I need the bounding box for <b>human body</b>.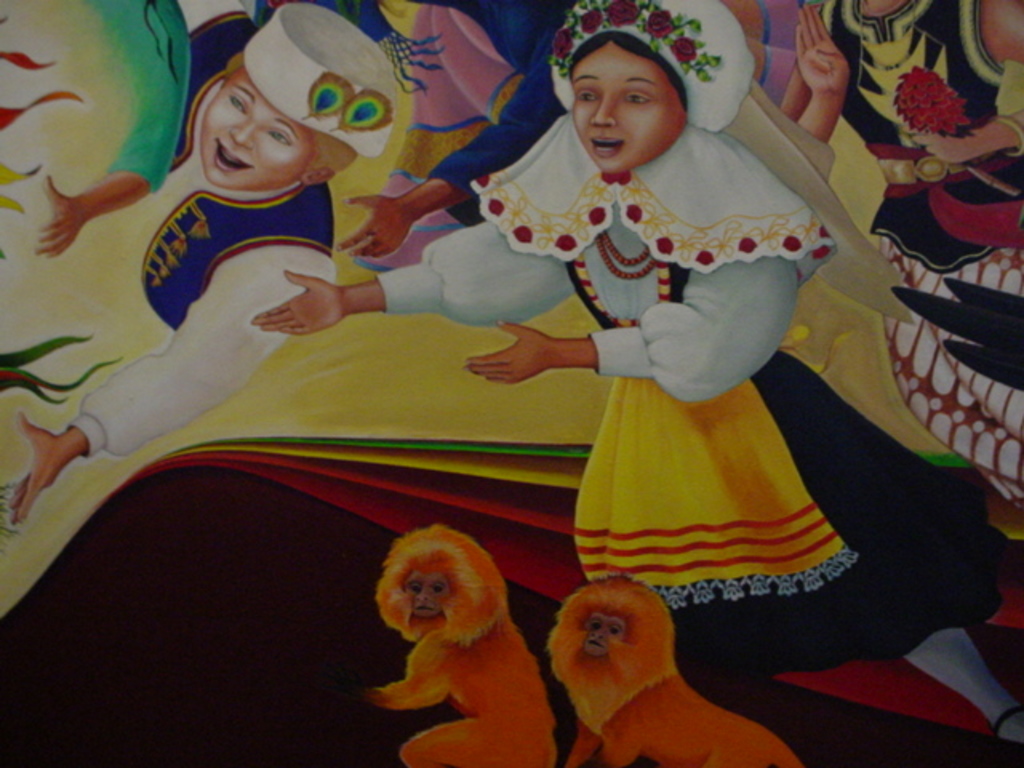
Here it is: 118 74 952 714.
